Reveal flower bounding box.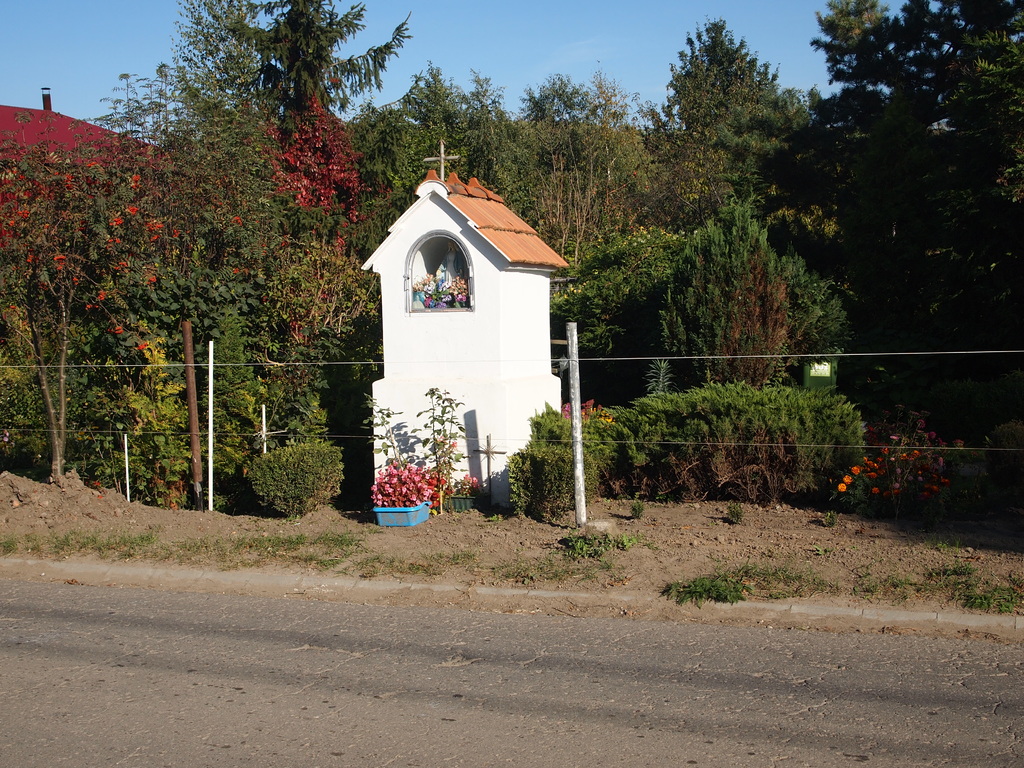
Revealed: detection(831, 478, 851, 495).
